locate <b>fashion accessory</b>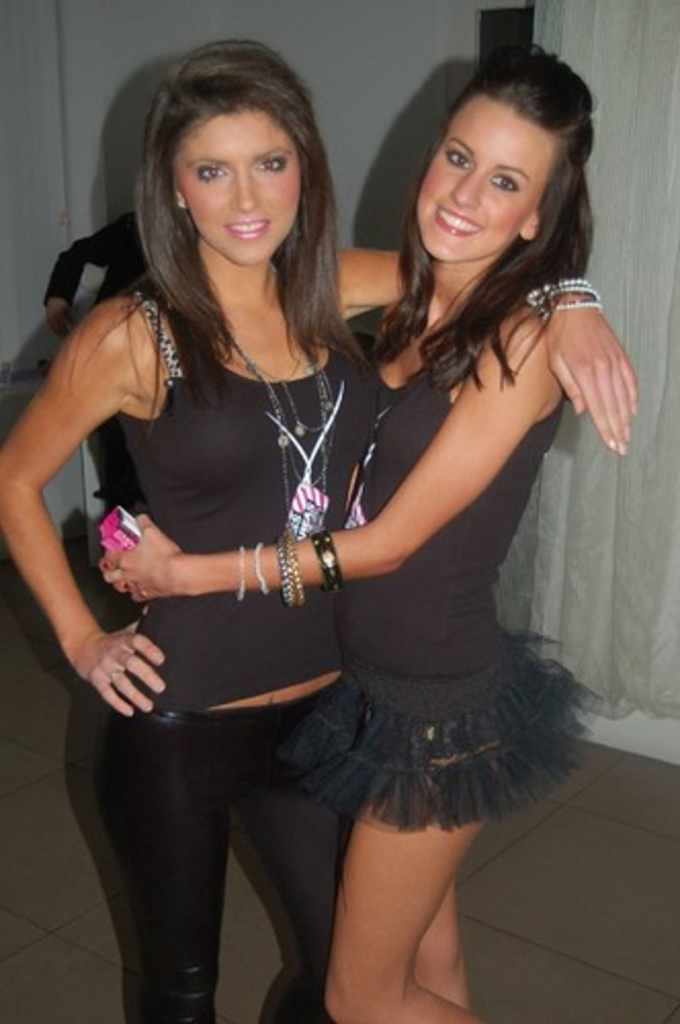
{"left": 227, "top": 338, "right": 350, "bottom": 545}
